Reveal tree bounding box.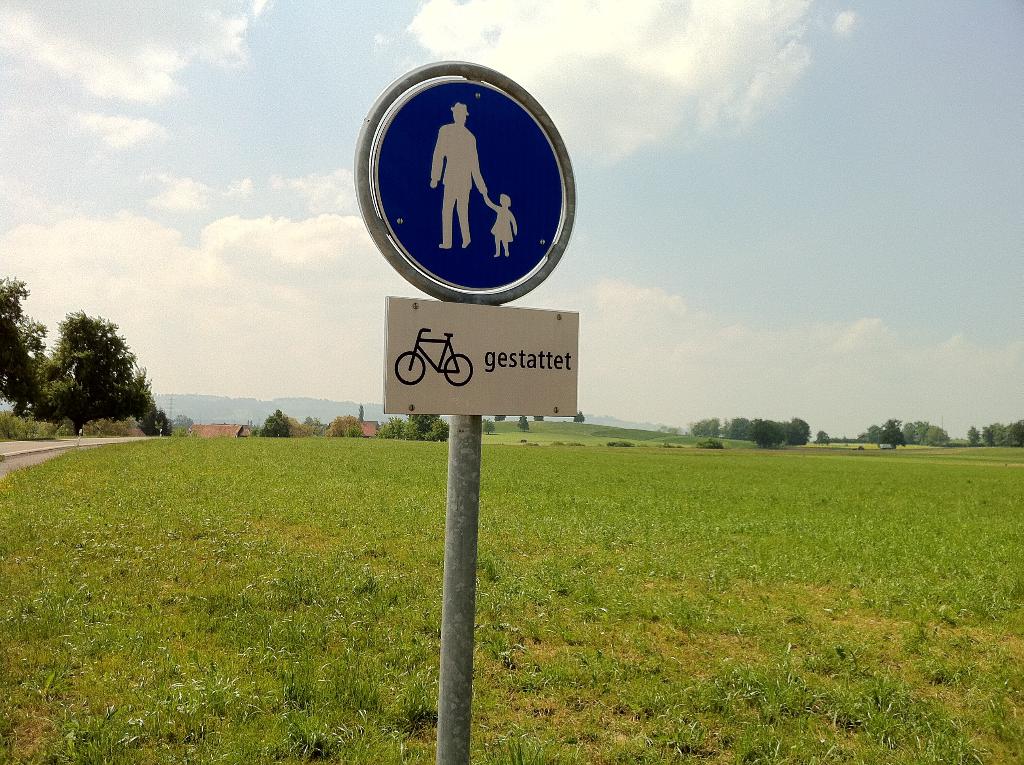
Revealed: detection(138, 405, 168, 438).
